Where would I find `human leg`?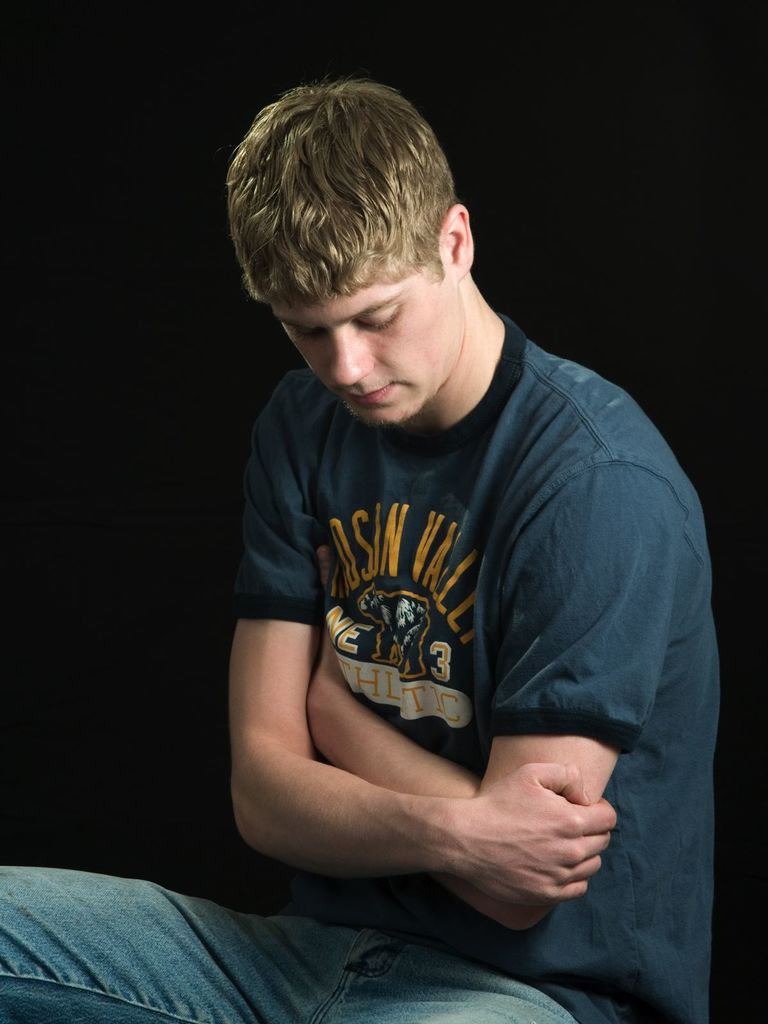
At 0,861,349,1023.
